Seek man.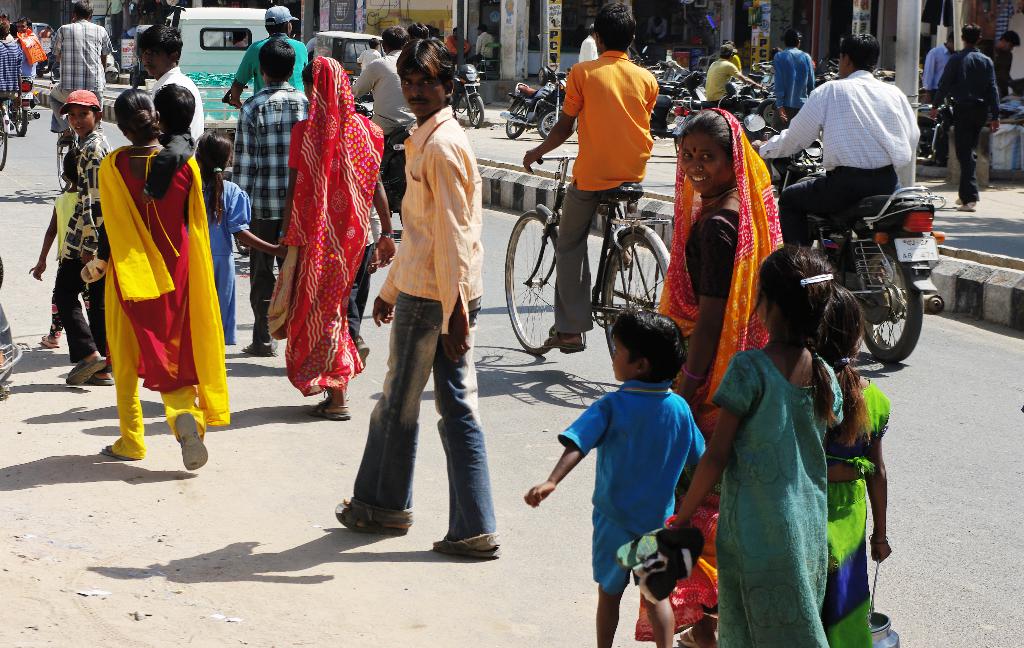
(345, 51, 499, 546).
